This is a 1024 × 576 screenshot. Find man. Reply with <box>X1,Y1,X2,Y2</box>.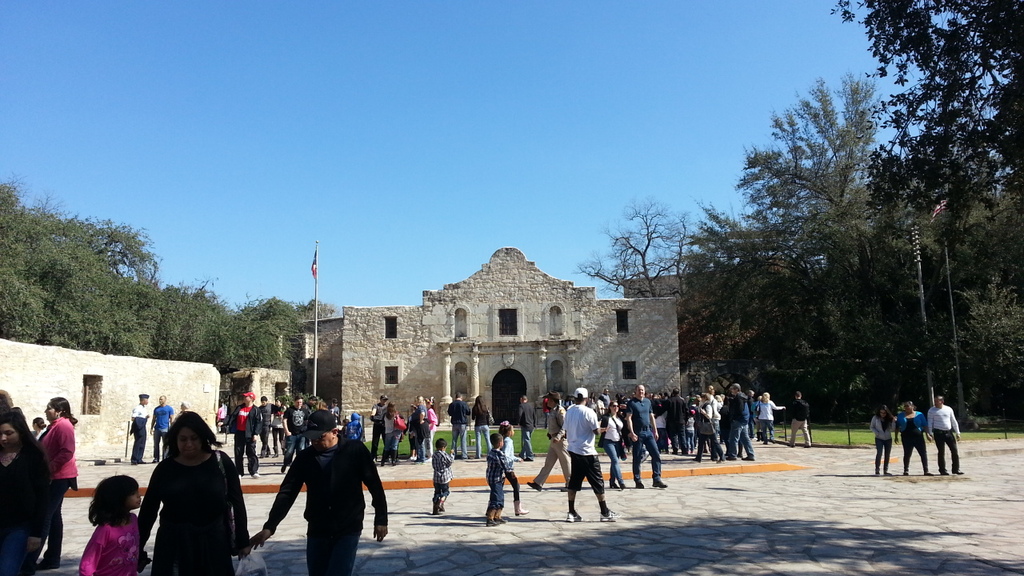
<box>786,392,811,446</box>.
